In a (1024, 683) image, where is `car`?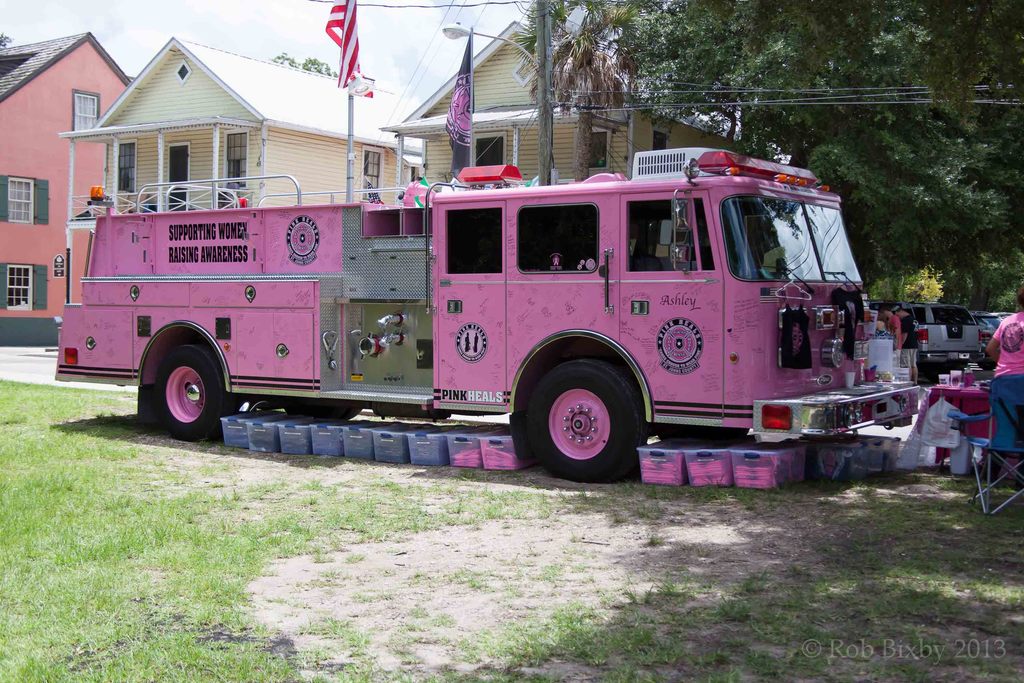
box(865, 299, 917, 332).
